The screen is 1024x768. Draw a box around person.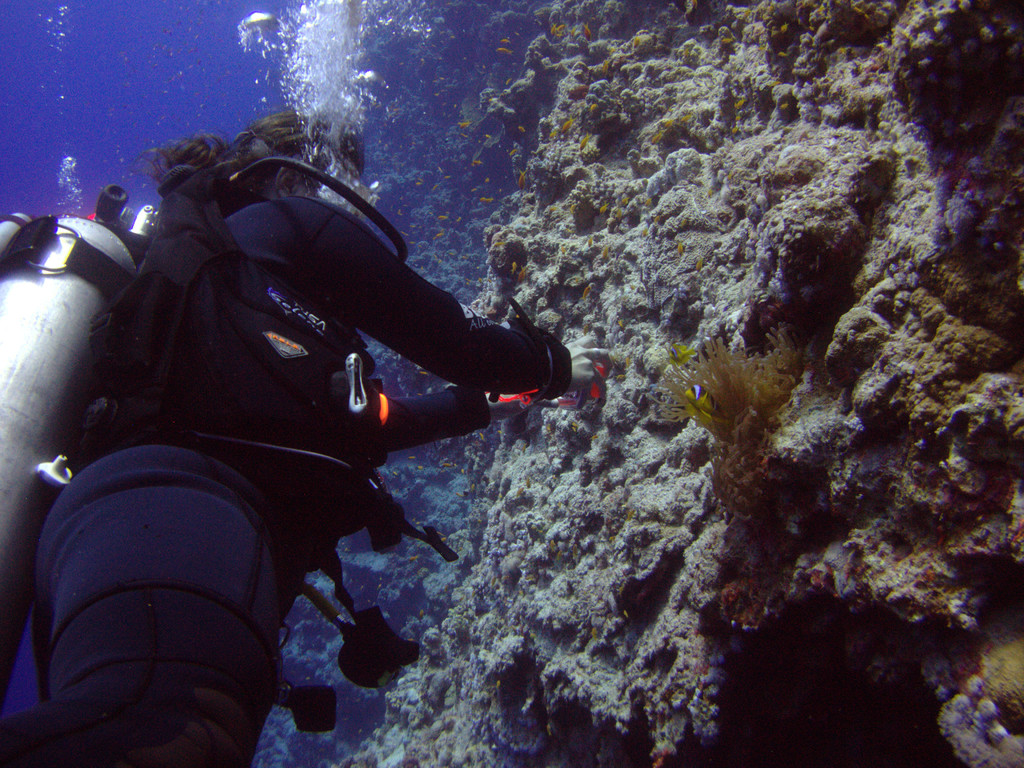
locate(50, 74, 589, 741).
